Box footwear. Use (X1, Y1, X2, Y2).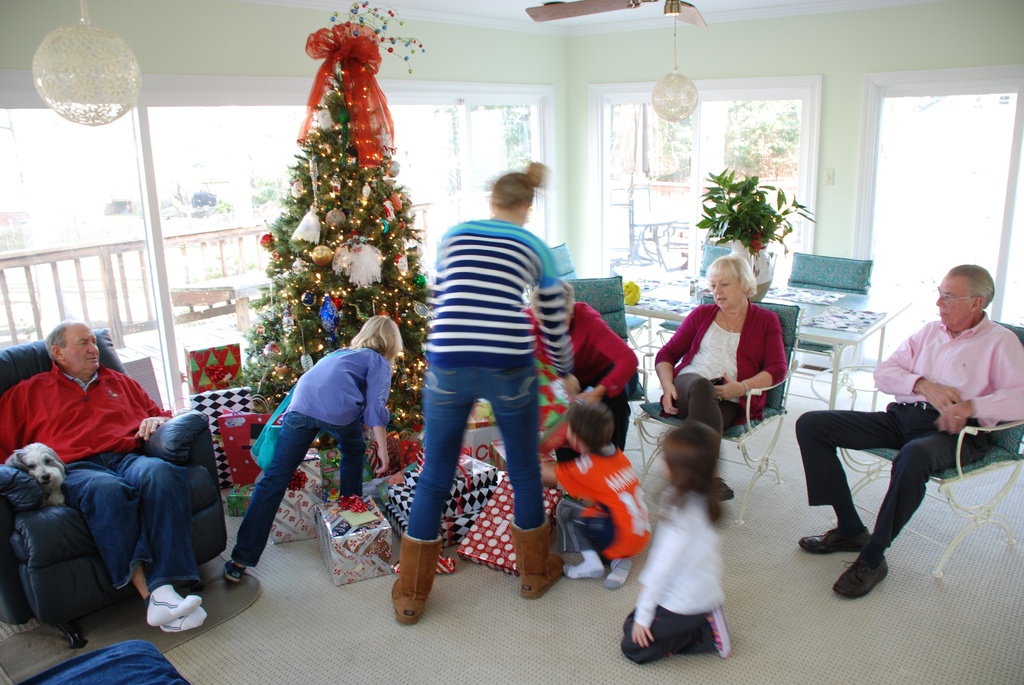
(800, 524, 871, 555).
